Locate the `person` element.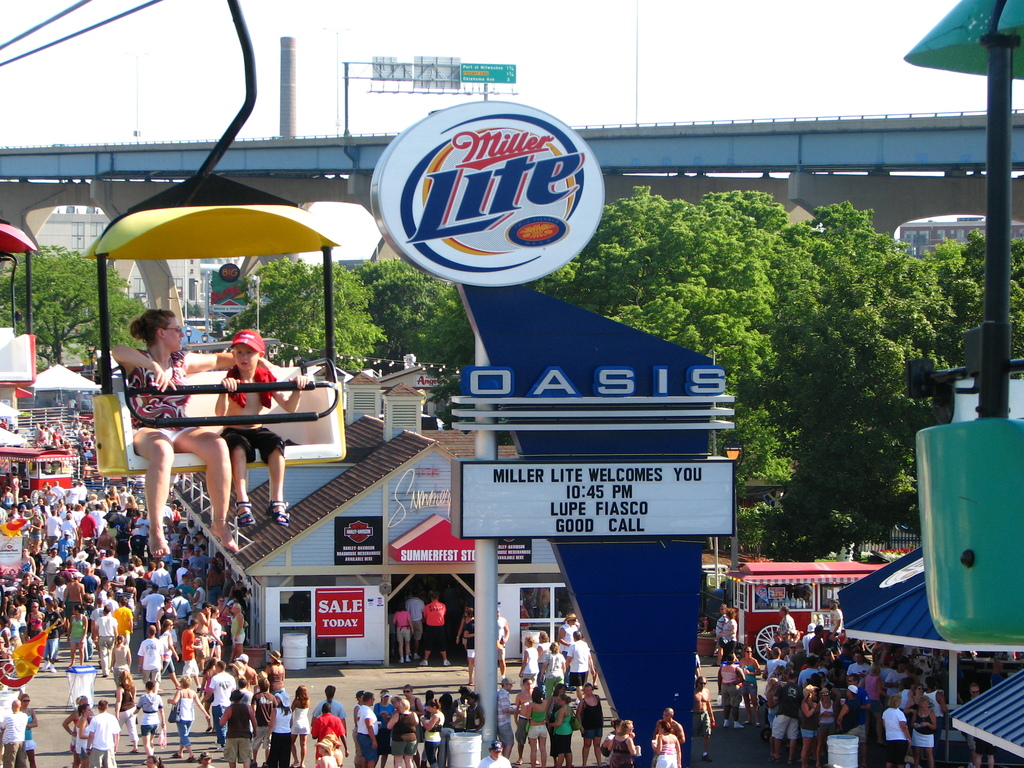
Element bbox: <region>83, 695, 124, 767</region>.
